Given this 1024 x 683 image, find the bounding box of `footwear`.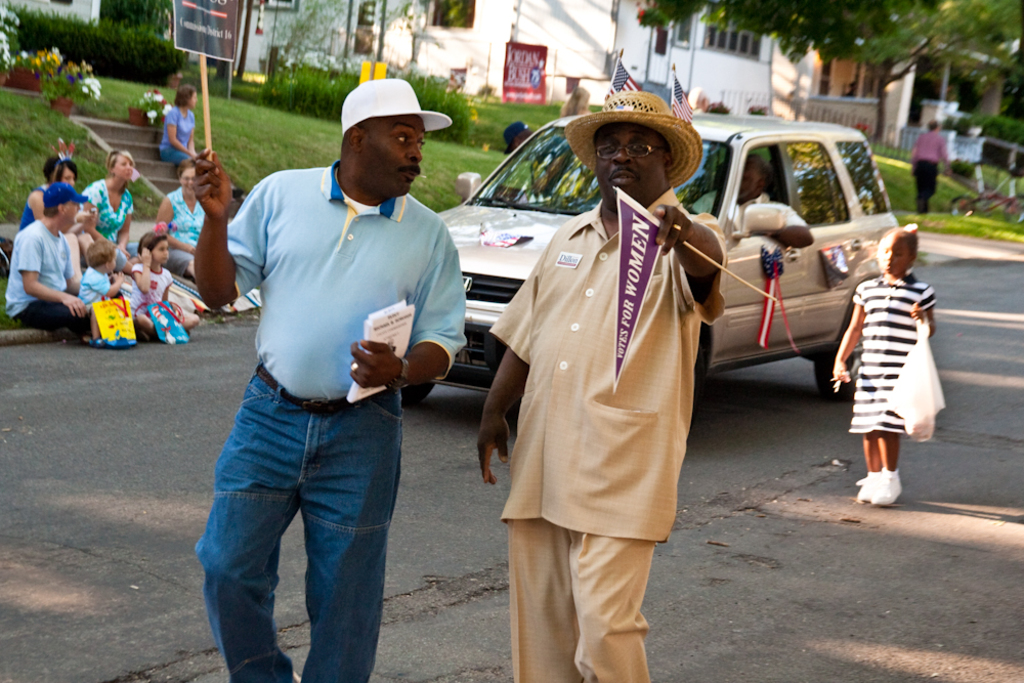
870 473 901 502.
